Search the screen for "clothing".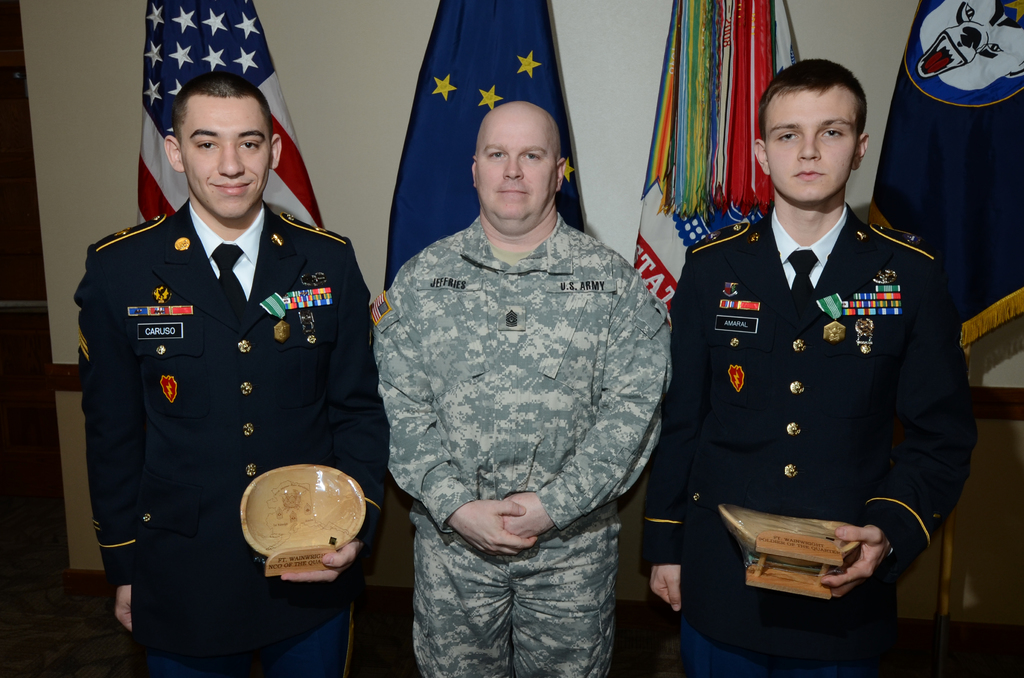
Found at 376 213 674 677.
